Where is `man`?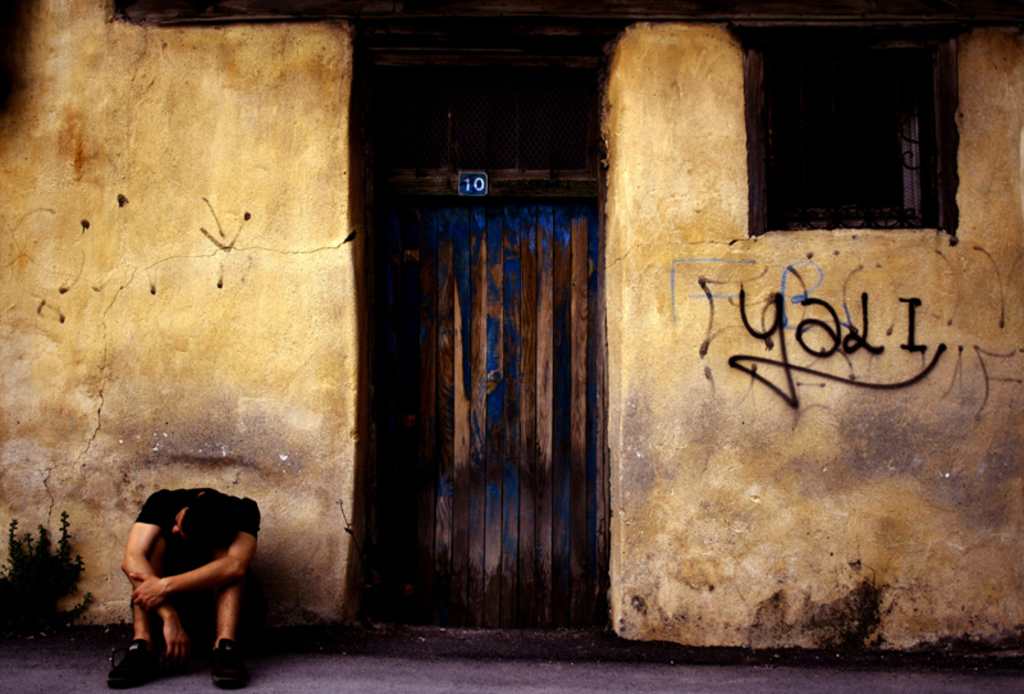
(left=106, top=479, right=271, bottom=682).
